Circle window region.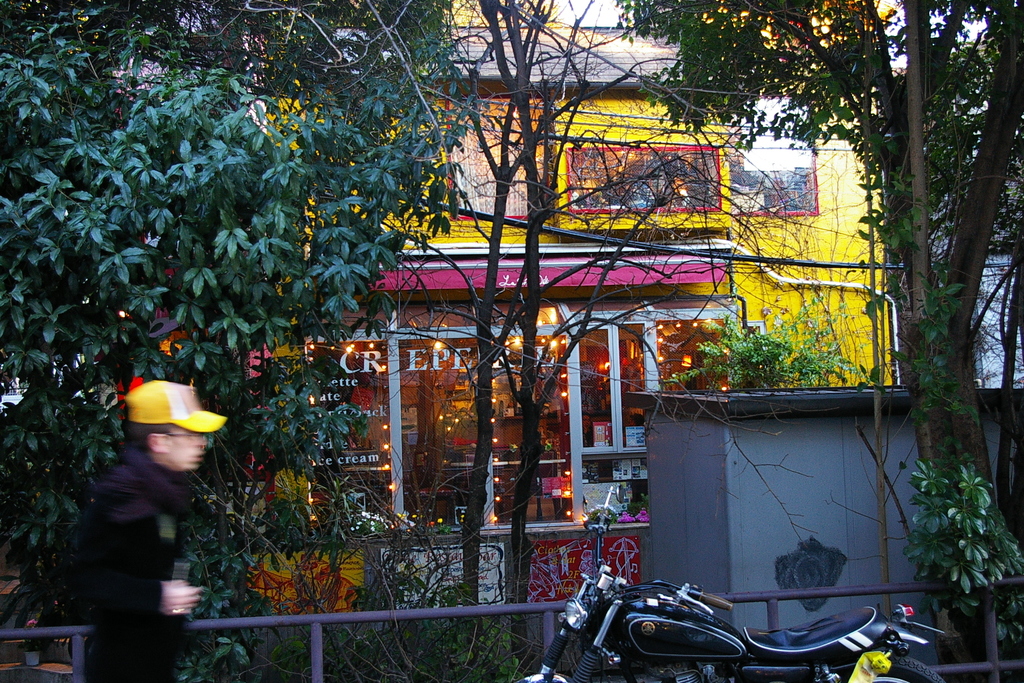
Region: [left=445, top=94, right=551, bottom=225].
